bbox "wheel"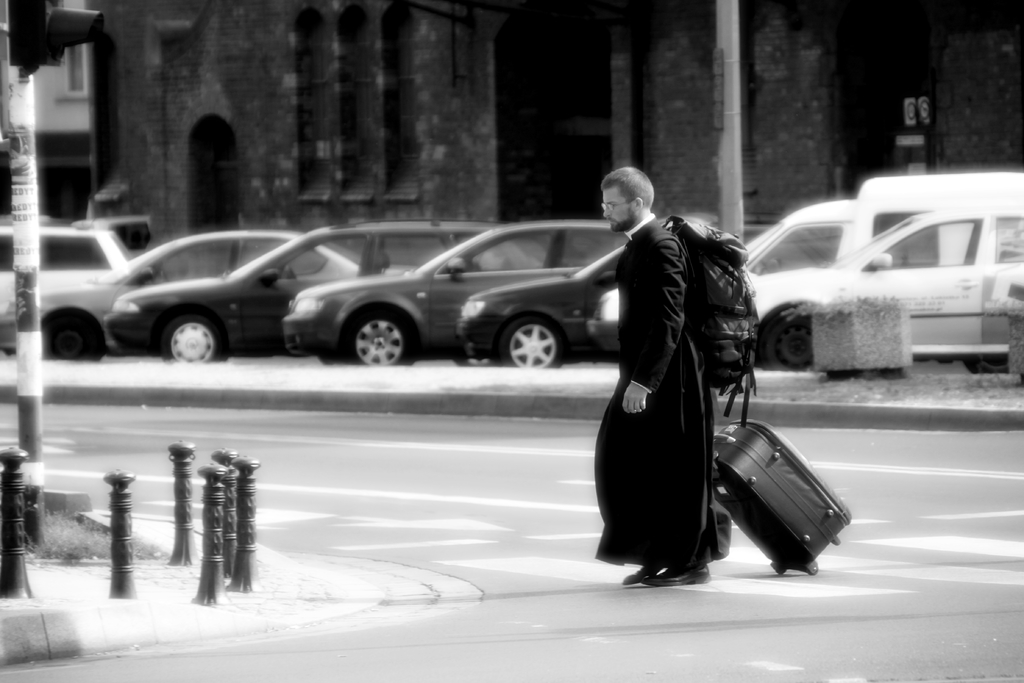
detection(161, 314, 226, 365)
